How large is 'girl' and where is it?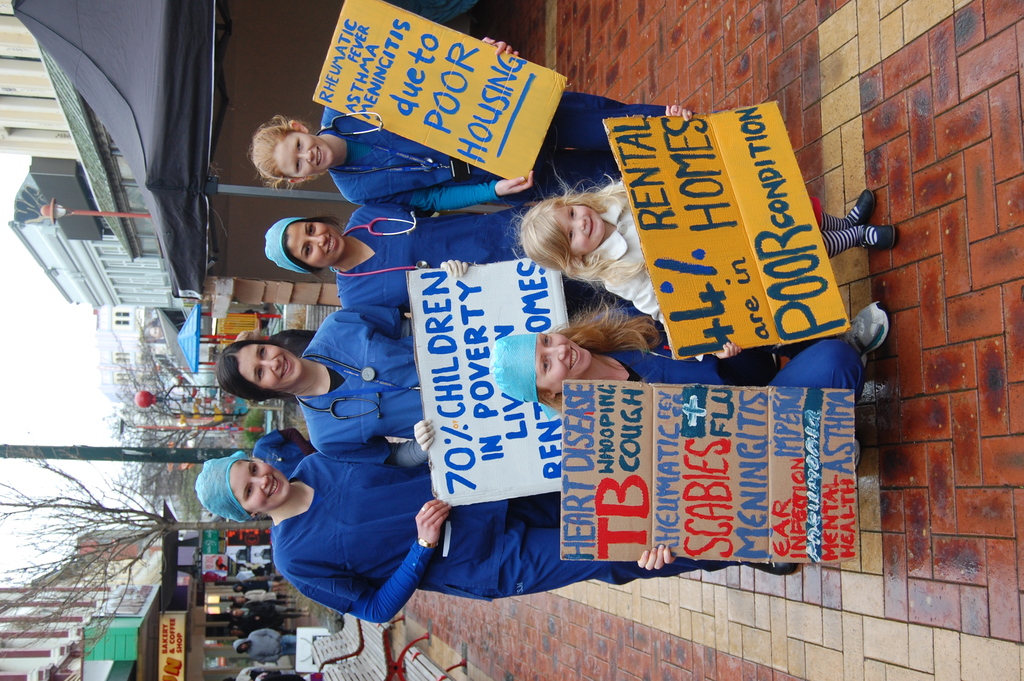
Bounding box: box=[204, 450, 845, 615].
